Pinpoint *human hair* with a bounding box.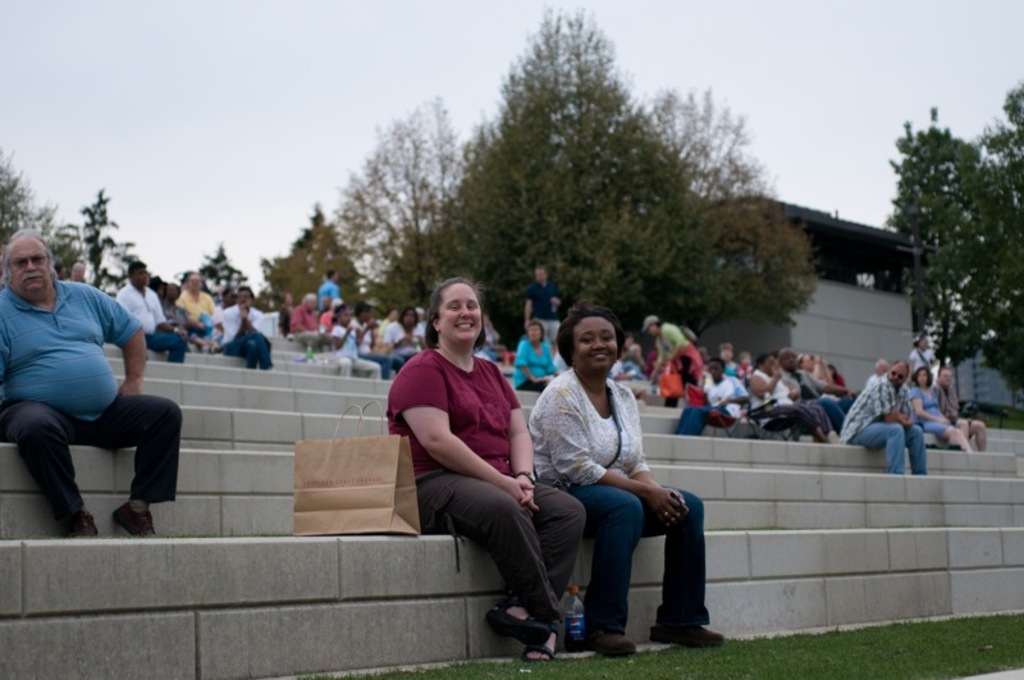
127,257,150,277.
